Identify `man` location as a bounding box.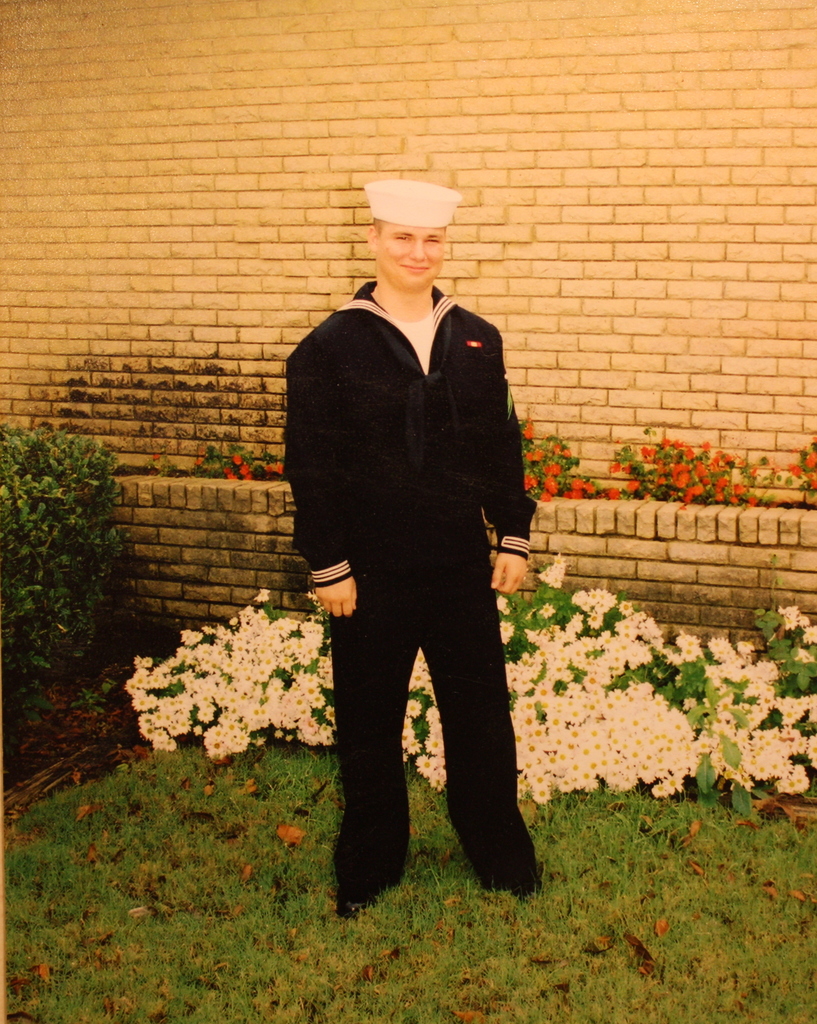
[left=277, top=161, right=554, bottom=915].
